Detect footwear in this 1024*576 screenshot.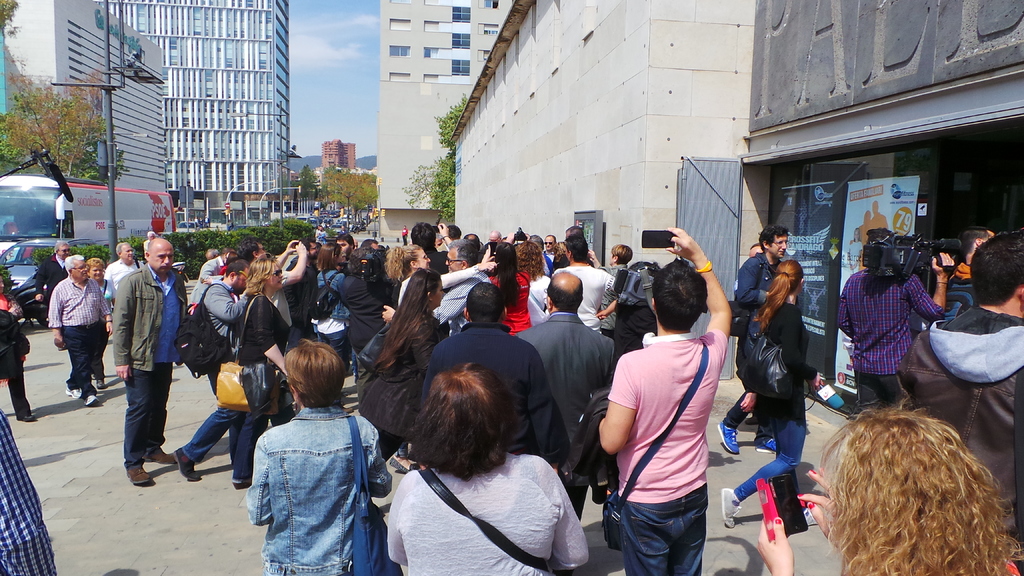
Detection: bbox=(95, 379, 106, 389).
